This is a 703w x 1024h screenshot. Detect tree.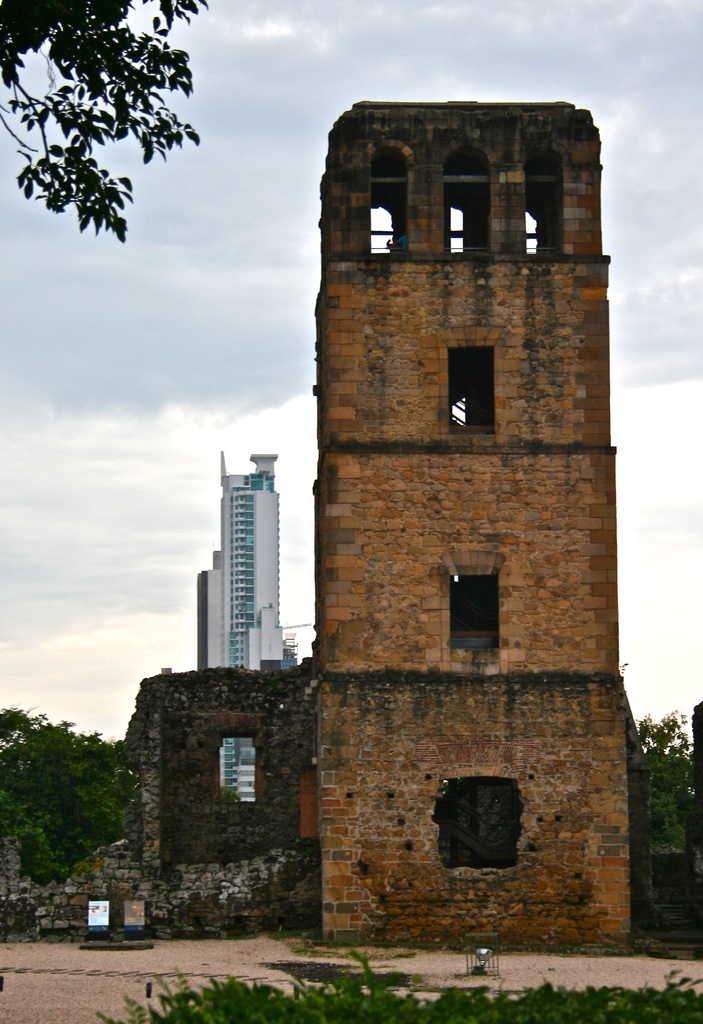
635 712 698 858.
